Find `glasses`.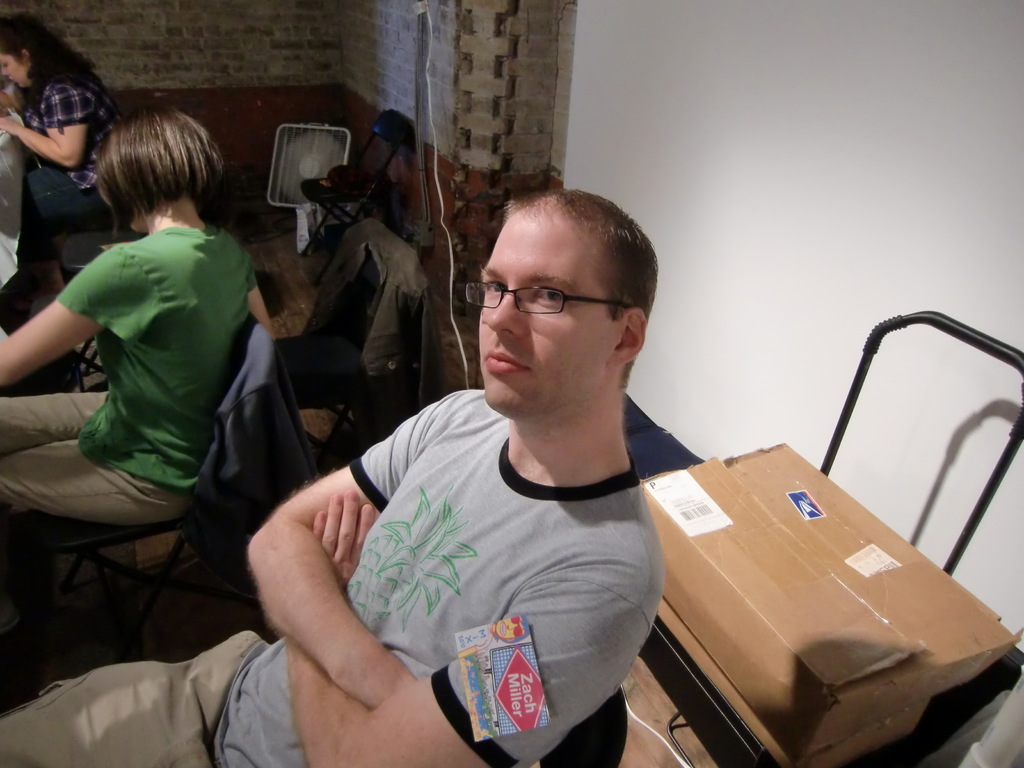
{"x1": 464, "y1": 280, "x2": 630, "y2": 317}.
